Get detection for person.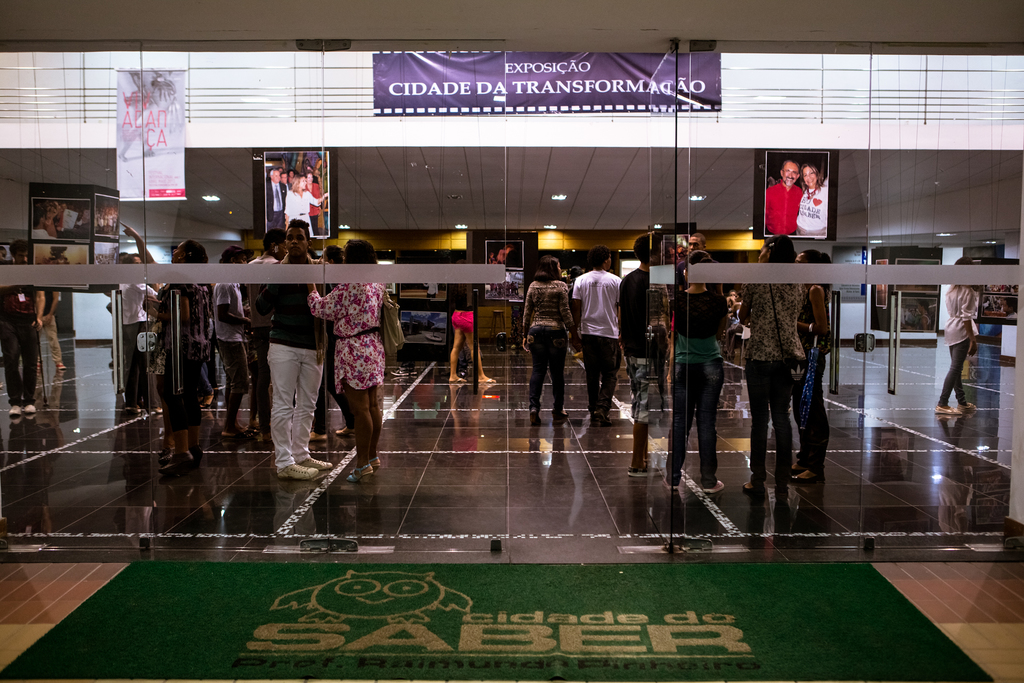
Detection: region(938, 252, 979, 418).
